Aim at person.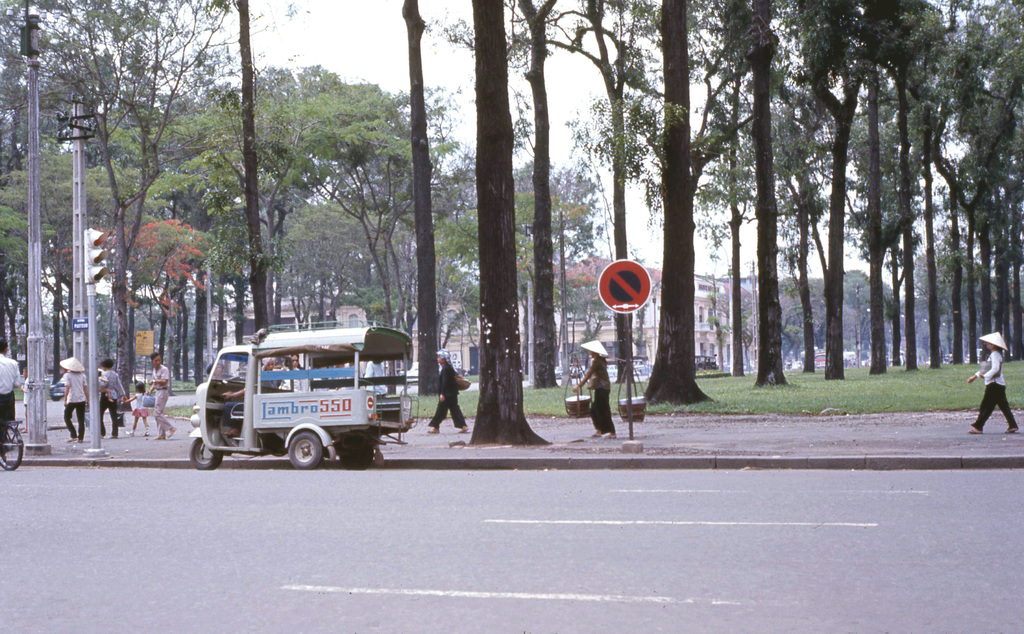
Aimed at {"left": 120, "top": 379, "right": 156, "bottom": 435}.
